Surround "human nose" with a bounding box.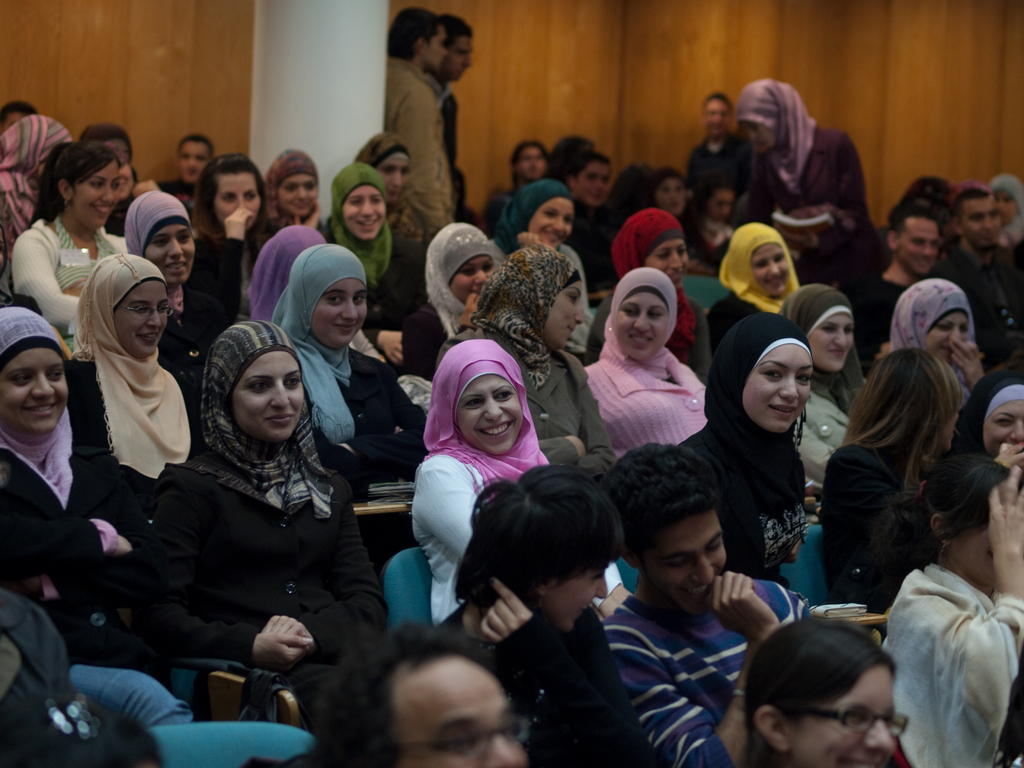
983 223 992 233.
